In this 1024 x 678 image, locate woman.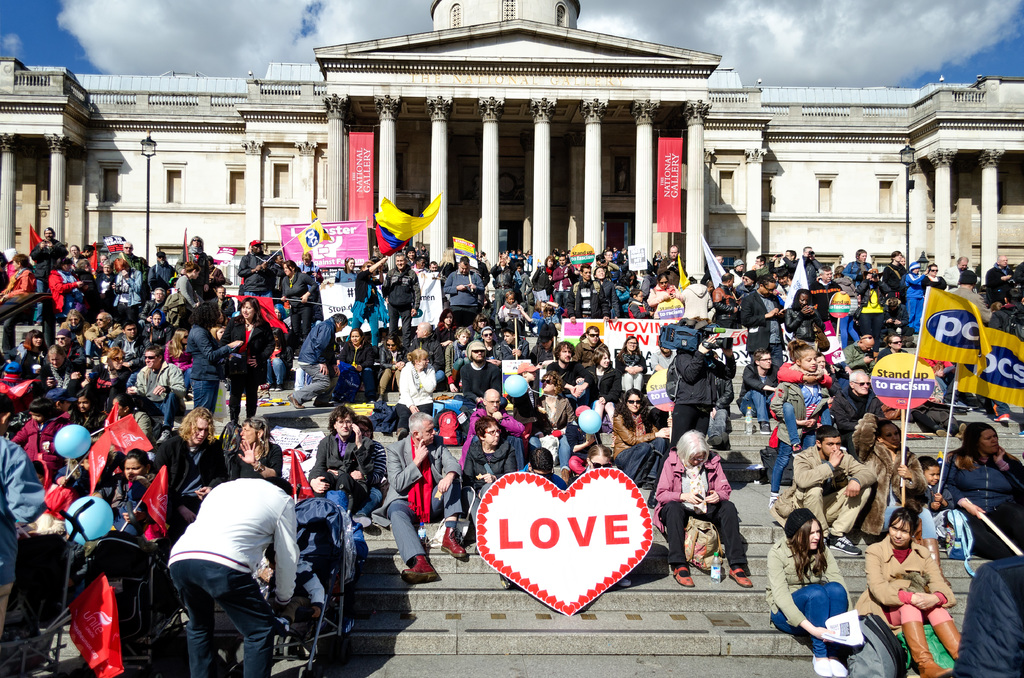
Bounding box: Rect(186, 296, 244, 423).
